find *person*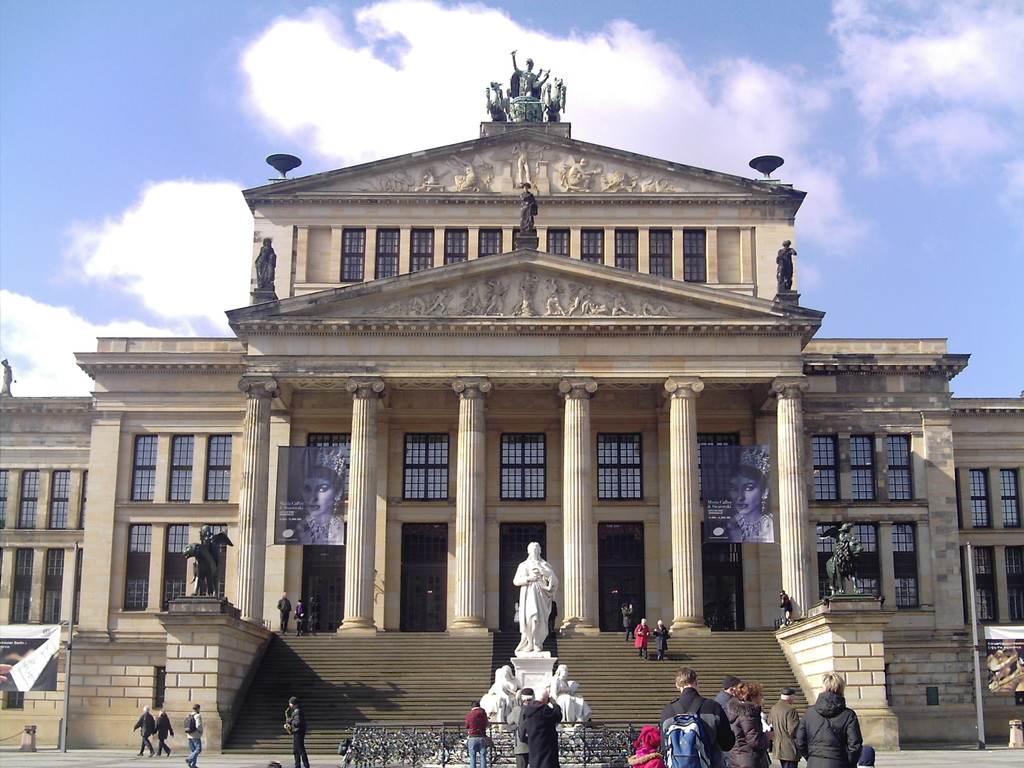
<bbox>289, 444, 349, 544</bbox>
